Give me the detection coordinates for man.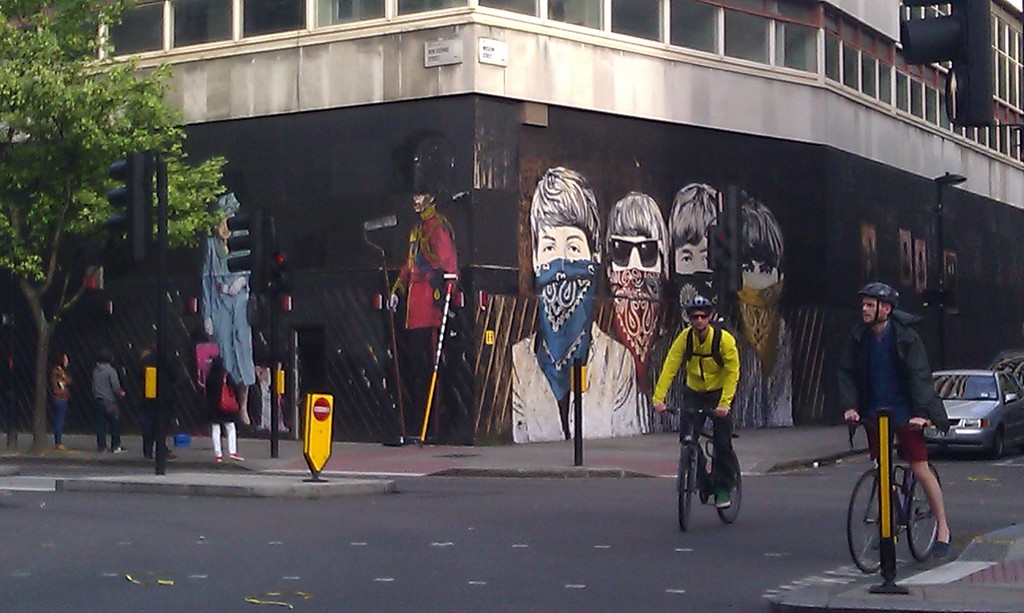
x1=509, y1=163, x2=644, y2=447.
